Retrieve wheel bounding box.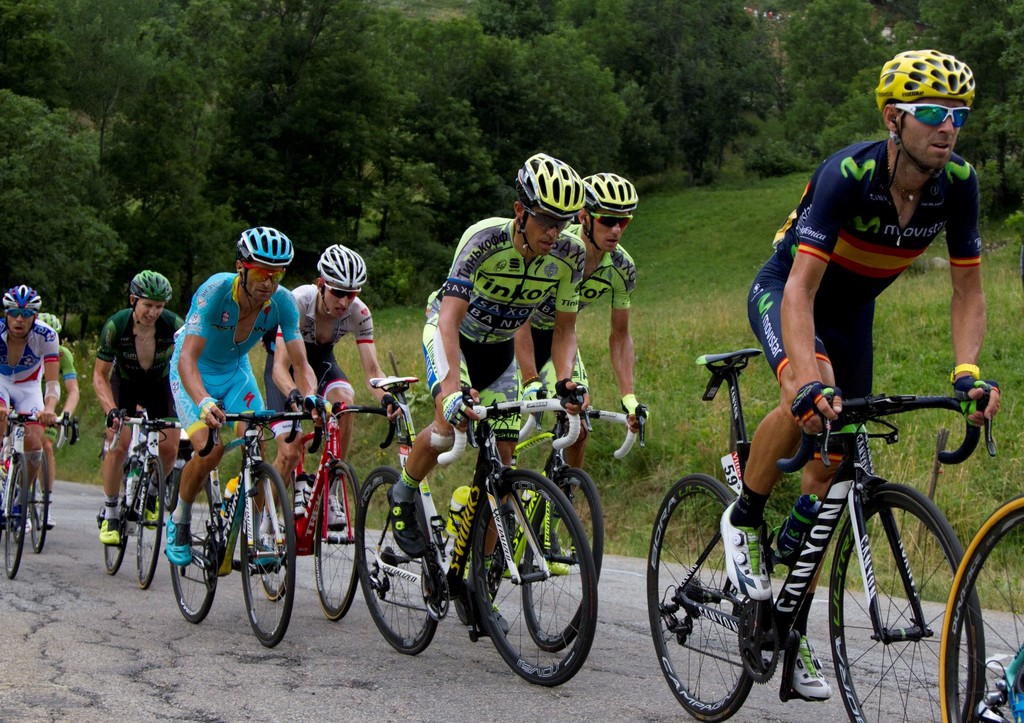
Bounding box: box=[647, 473, 752, 722].
